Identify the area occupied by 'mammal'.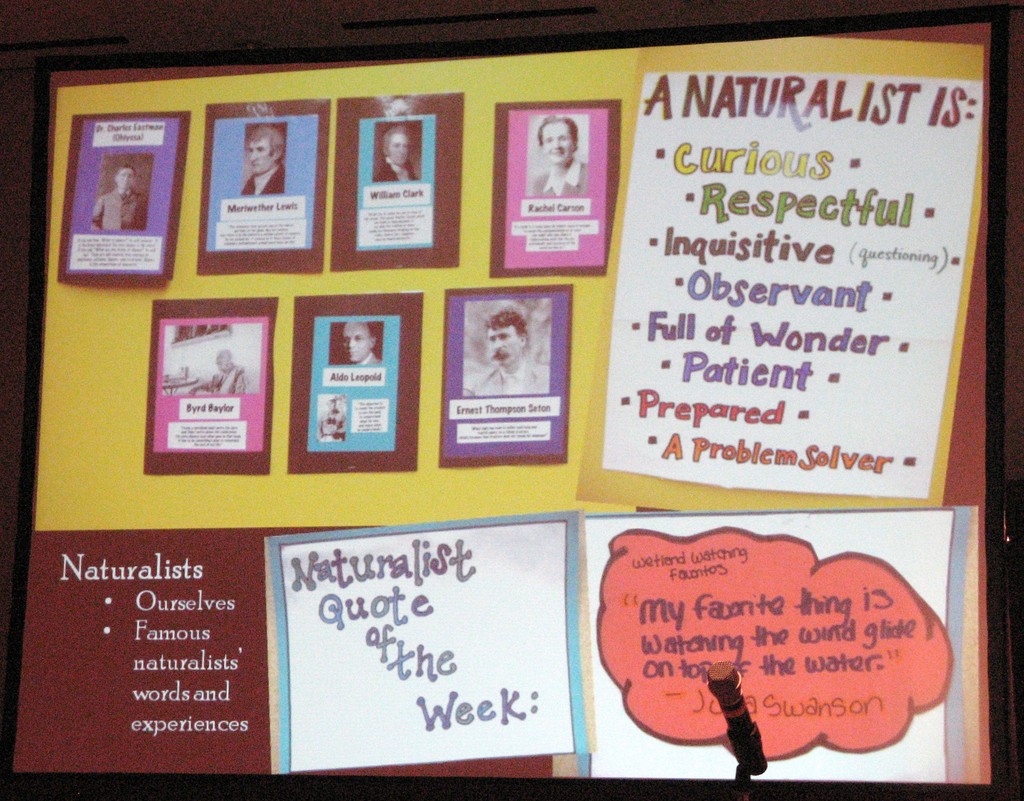
Area: 241, 125, 283, 196.
